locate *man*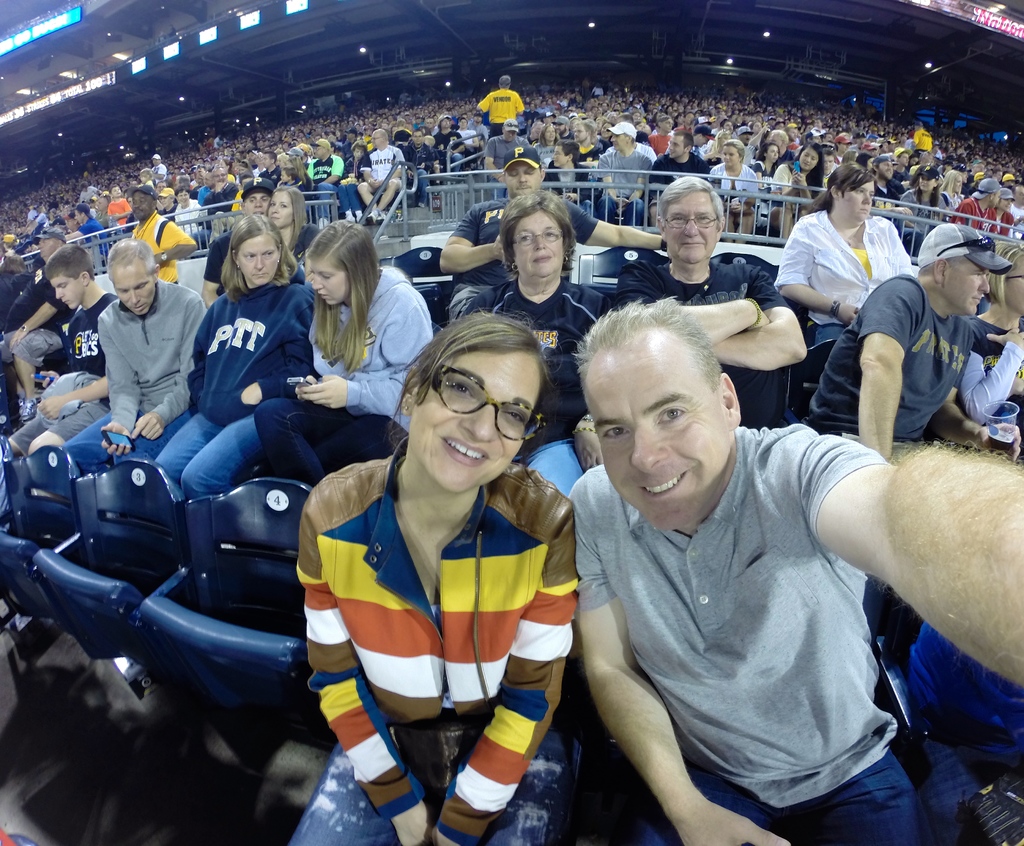
648, 131, 712, 202
